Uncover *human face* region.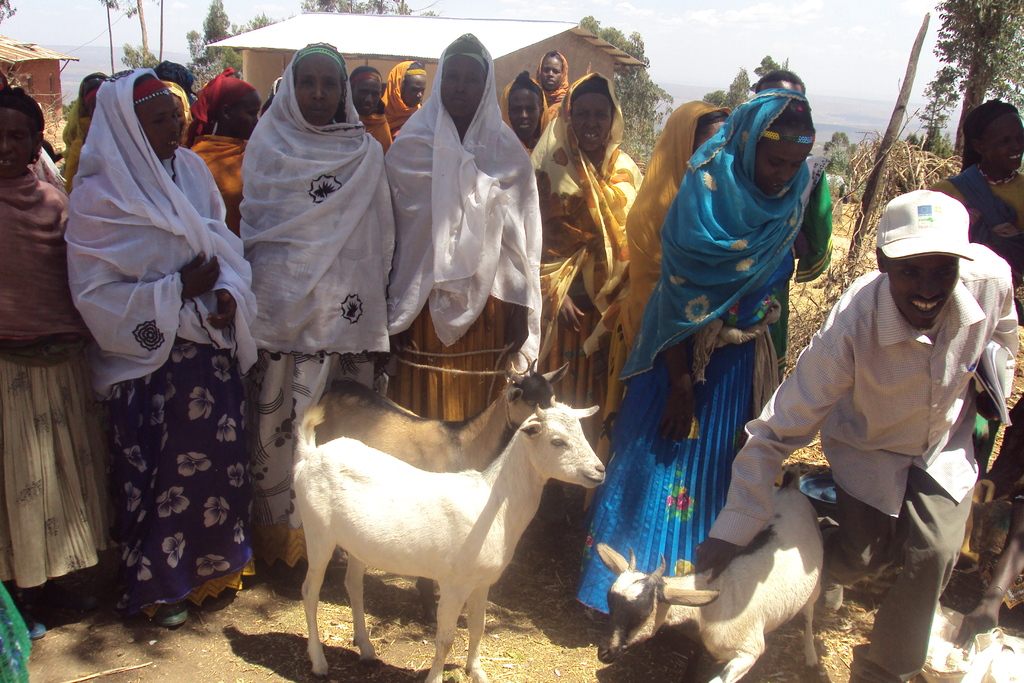
Uncovered: {"left": 350, "top": 76, "right": 380, "bottom": 115}.
